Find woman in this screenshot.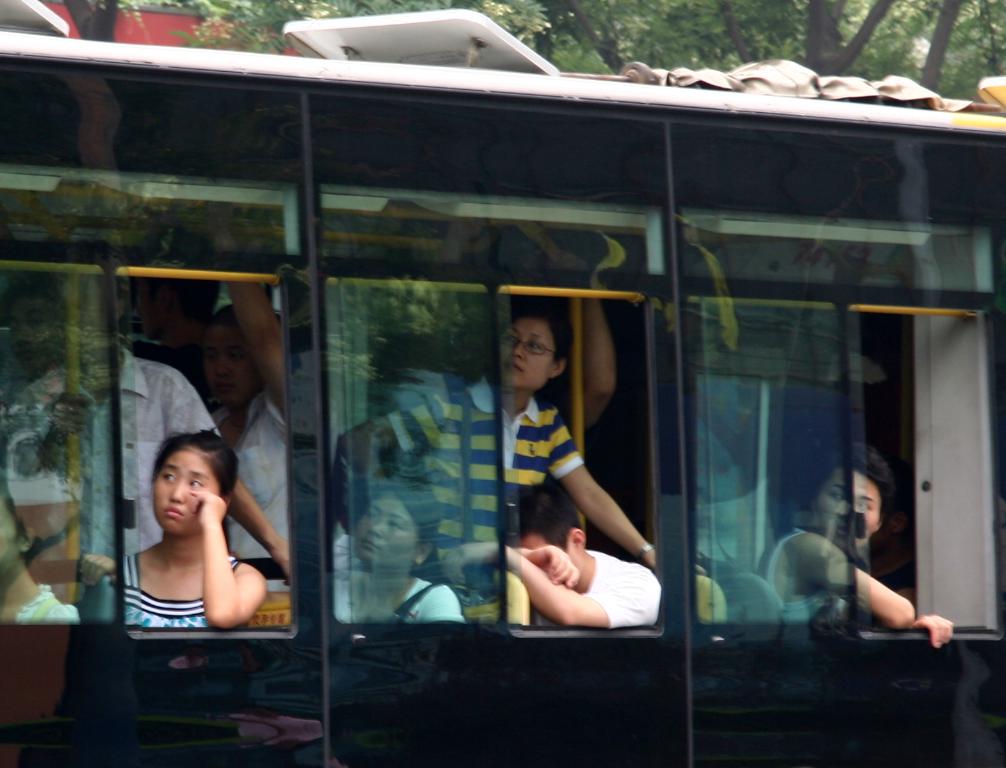
The bounding box for woman is l=0, t=481, r=80, b=628.
